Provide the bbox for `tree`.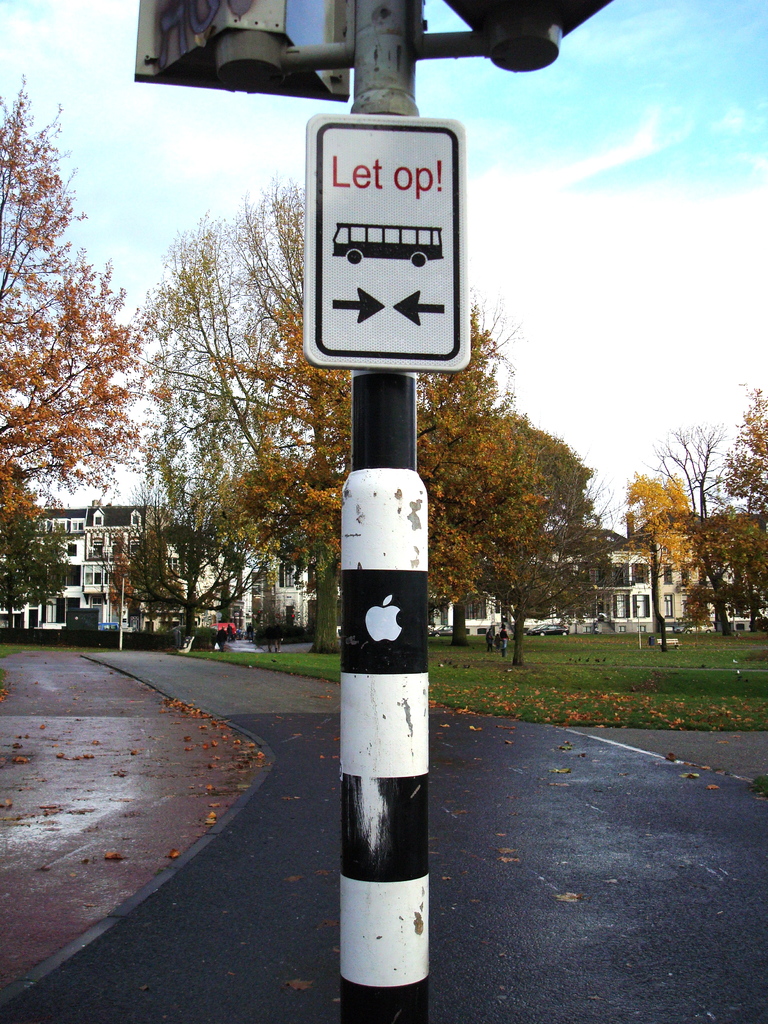
(596,462,694,632).
